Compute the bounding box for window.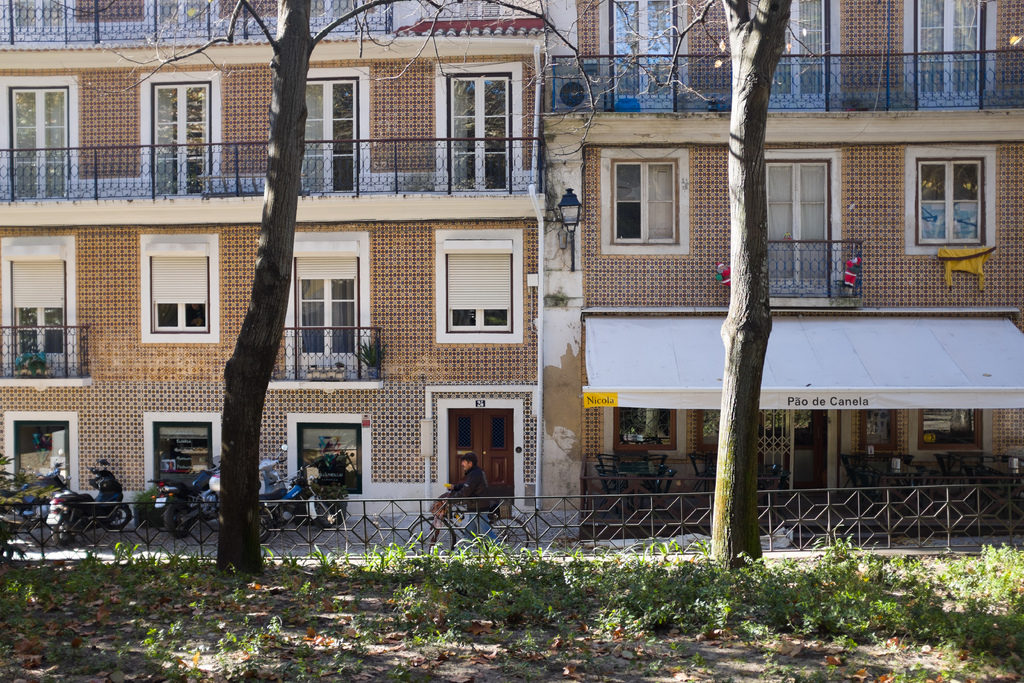
154:422:212:488.
